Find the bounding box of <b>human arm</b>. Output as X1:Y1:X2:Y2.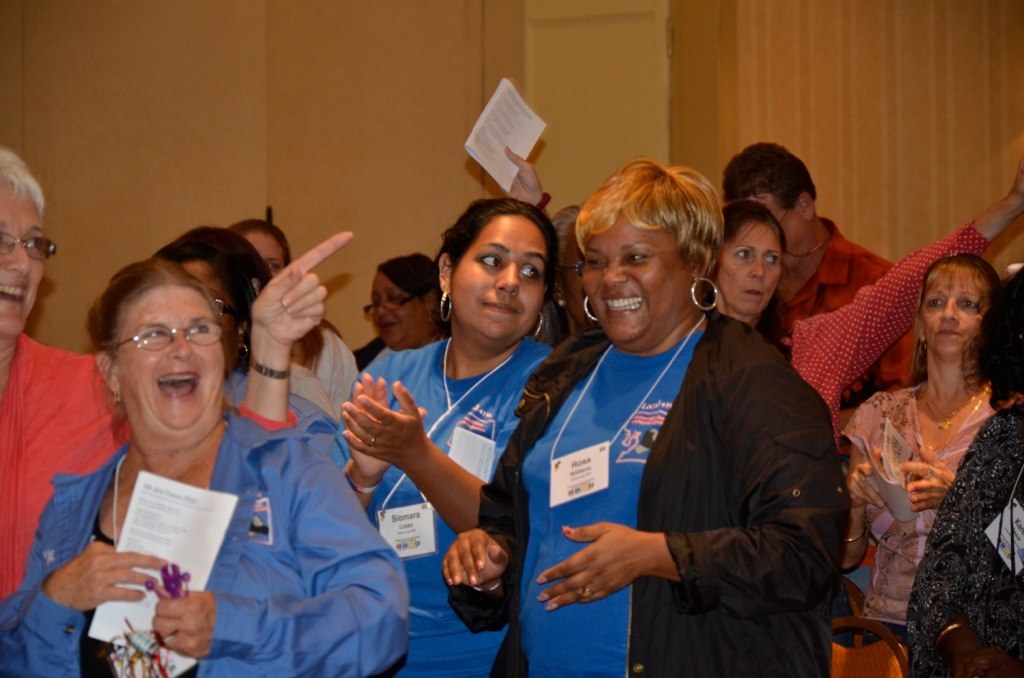
498:514:823:602.
